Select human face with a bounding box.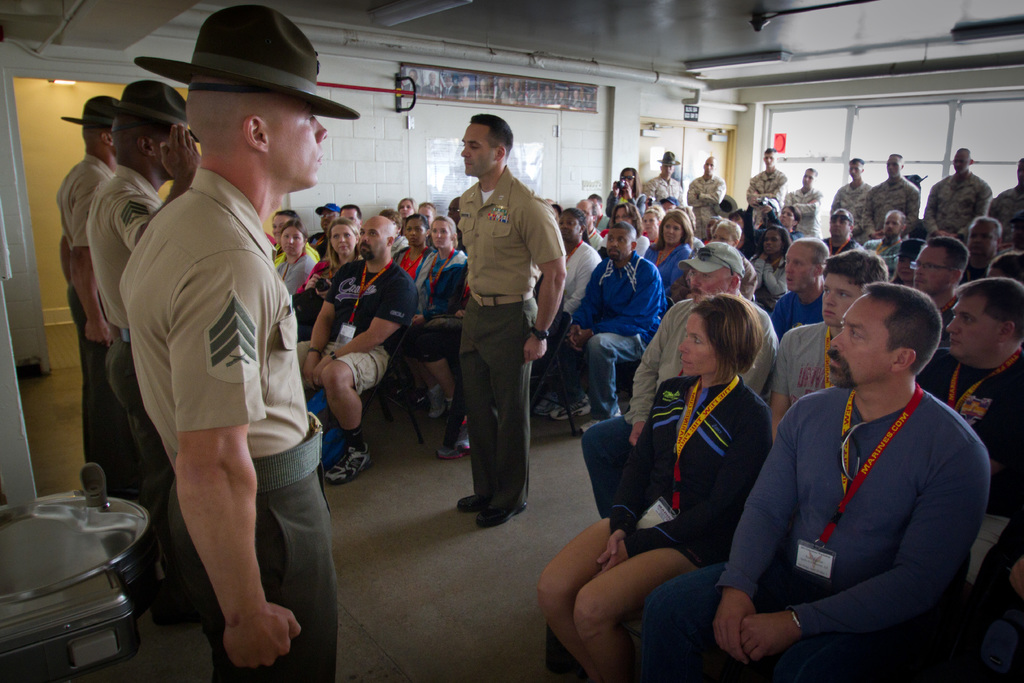
827, 210, 851, 238.
